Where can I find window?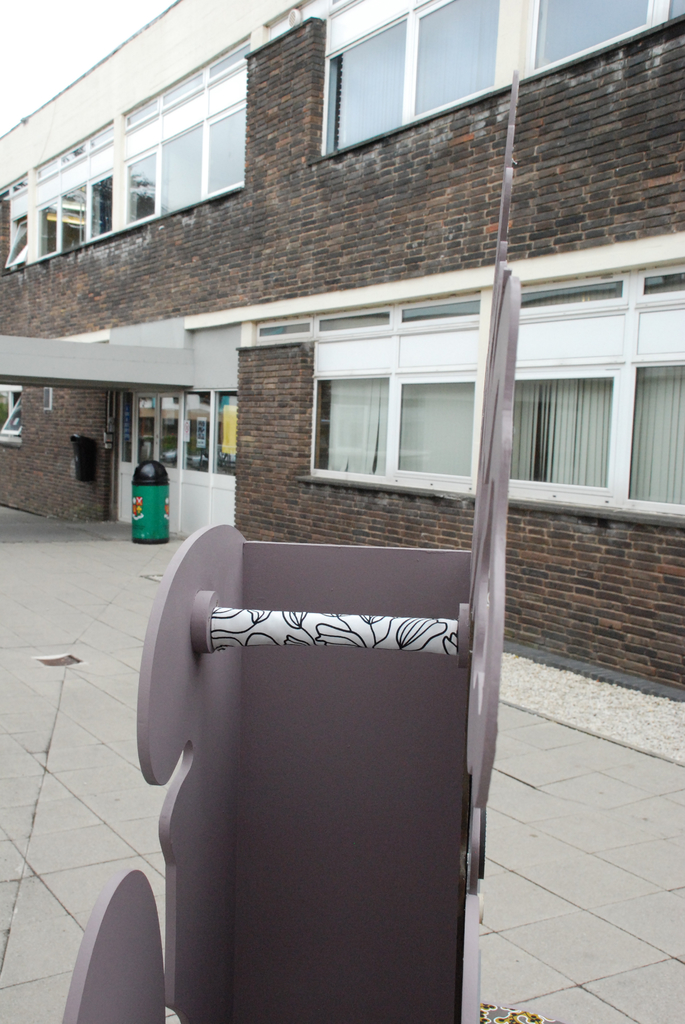
You can find it at 3, 97, 251, 257.
